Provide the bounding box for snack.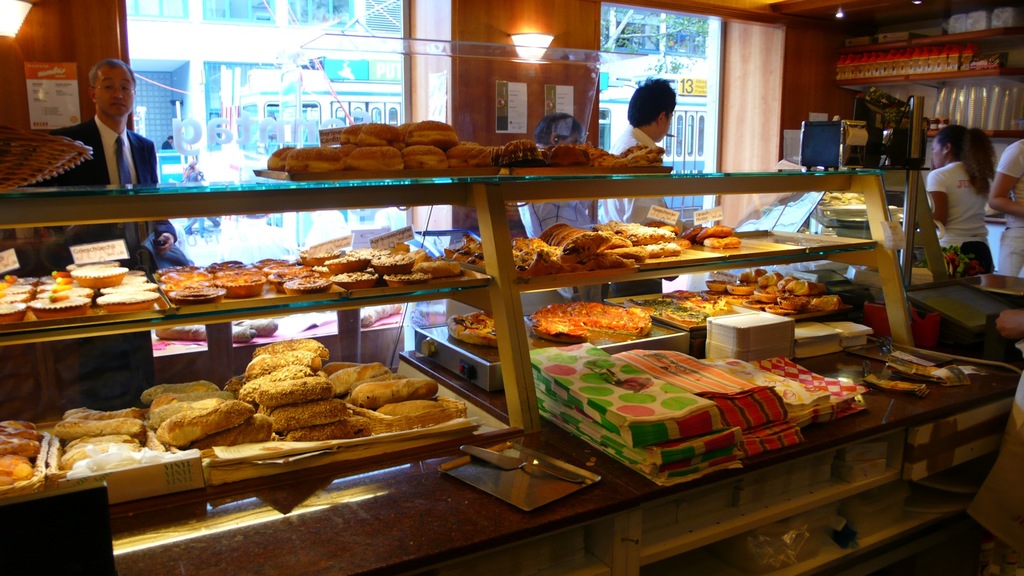
522/303/660/345.
